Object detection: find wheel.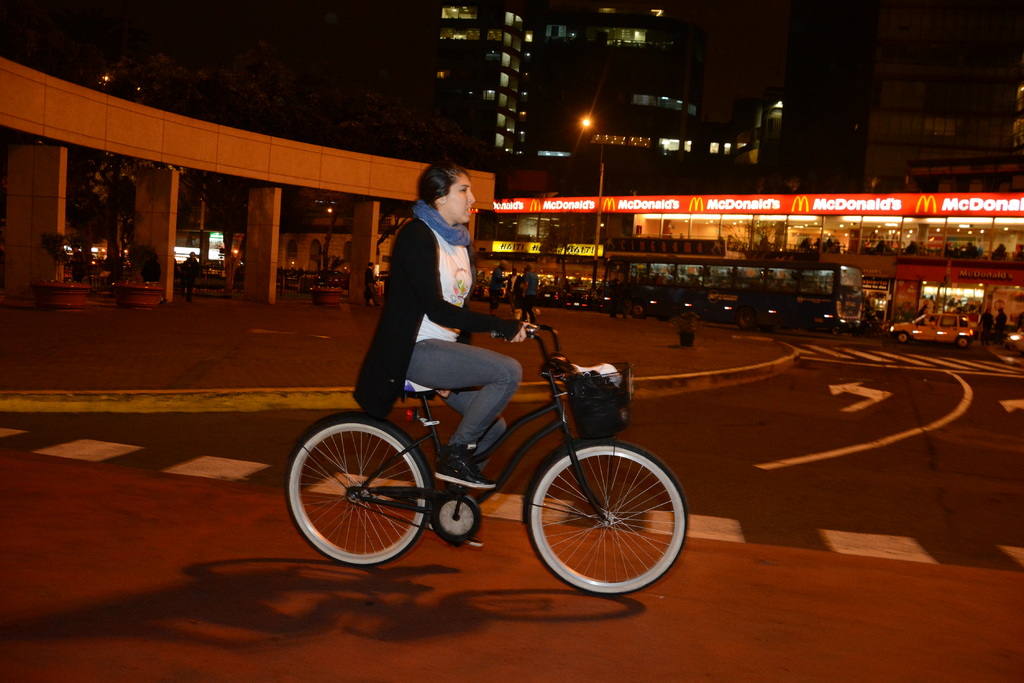
(741,311,755,330).
